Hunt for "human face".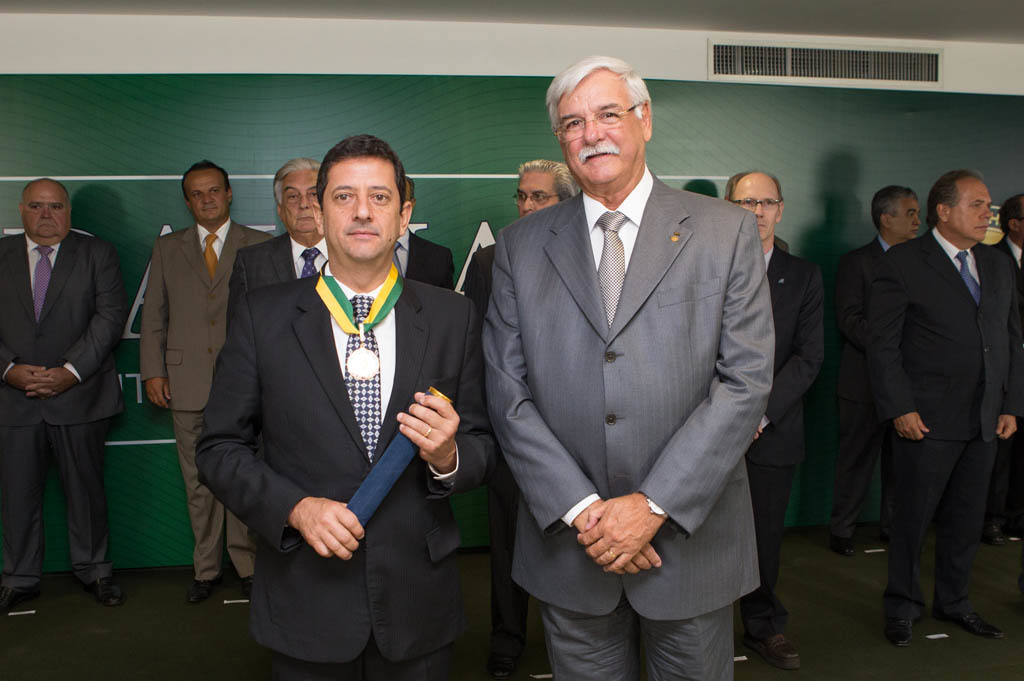
Hunted down at bbox=[729, 184, 779, 241].
